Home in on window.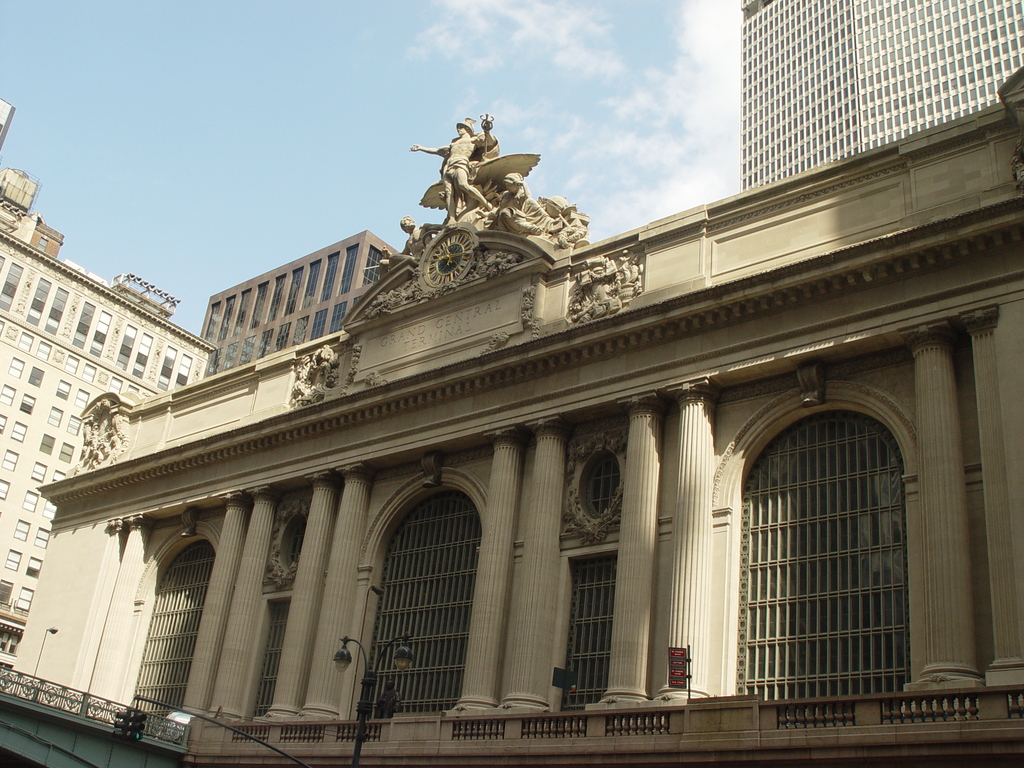
Homed in at x1=39 y1=434 x2=58 y2=455.
